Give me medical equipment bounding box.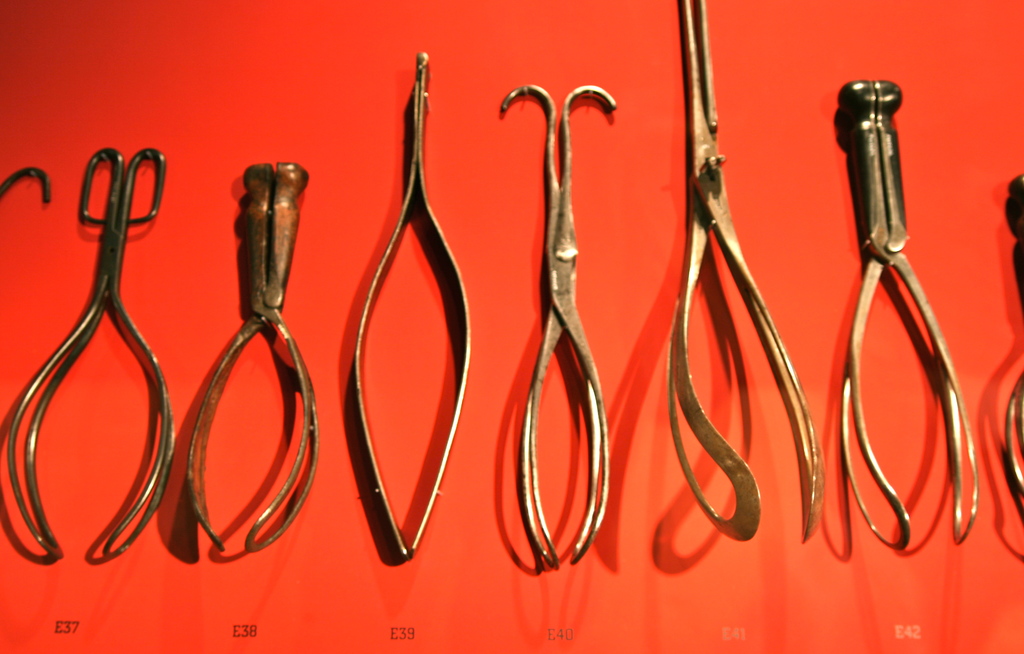
BBox(664, 0, 822, 548).
